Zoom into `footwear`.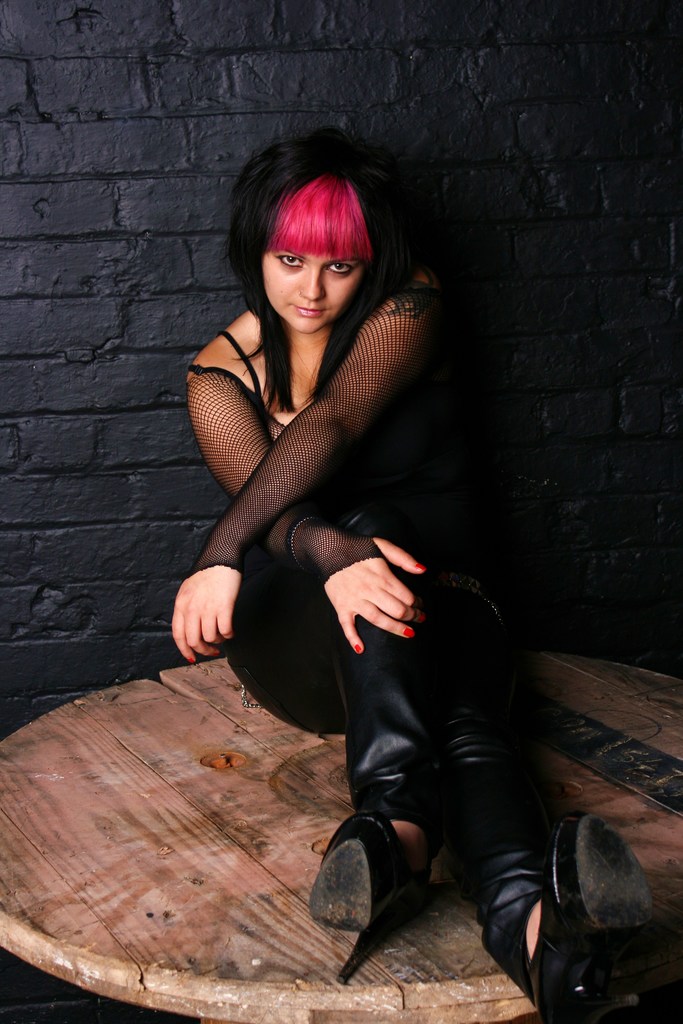
Zoom target: l=310, t=807, r=431, b=977.
